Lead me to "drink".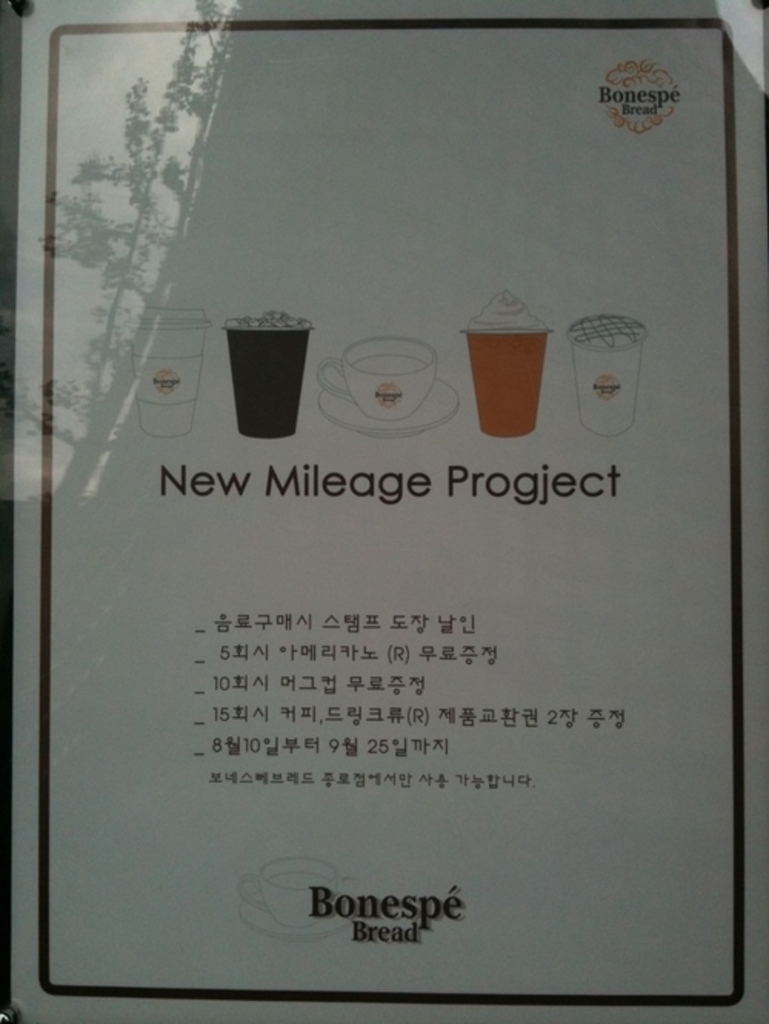
Lead to Rect(225, 329, 311, 440).
